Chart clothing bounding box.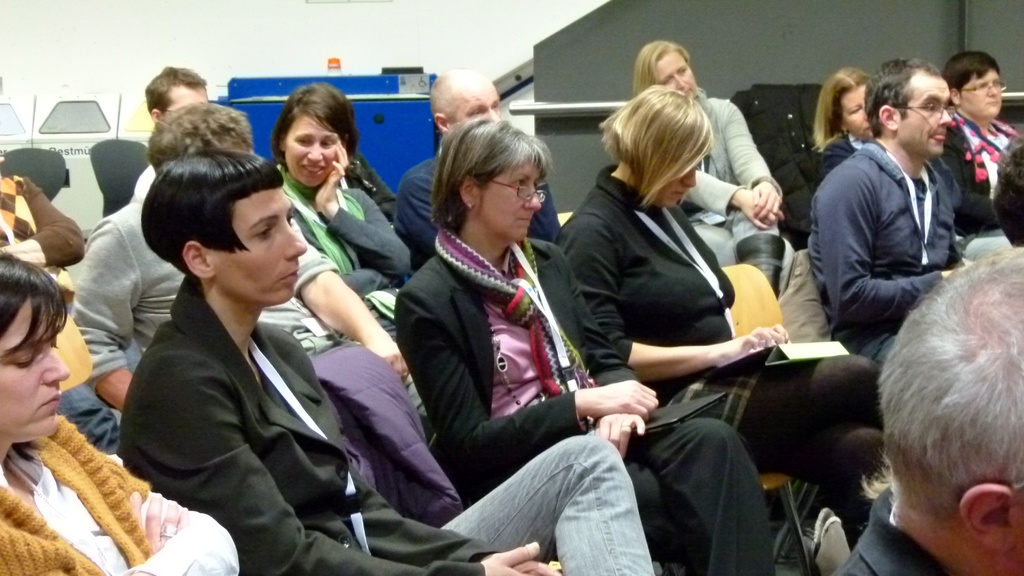
Charted: l=118, t=275, r=499, b=573.
